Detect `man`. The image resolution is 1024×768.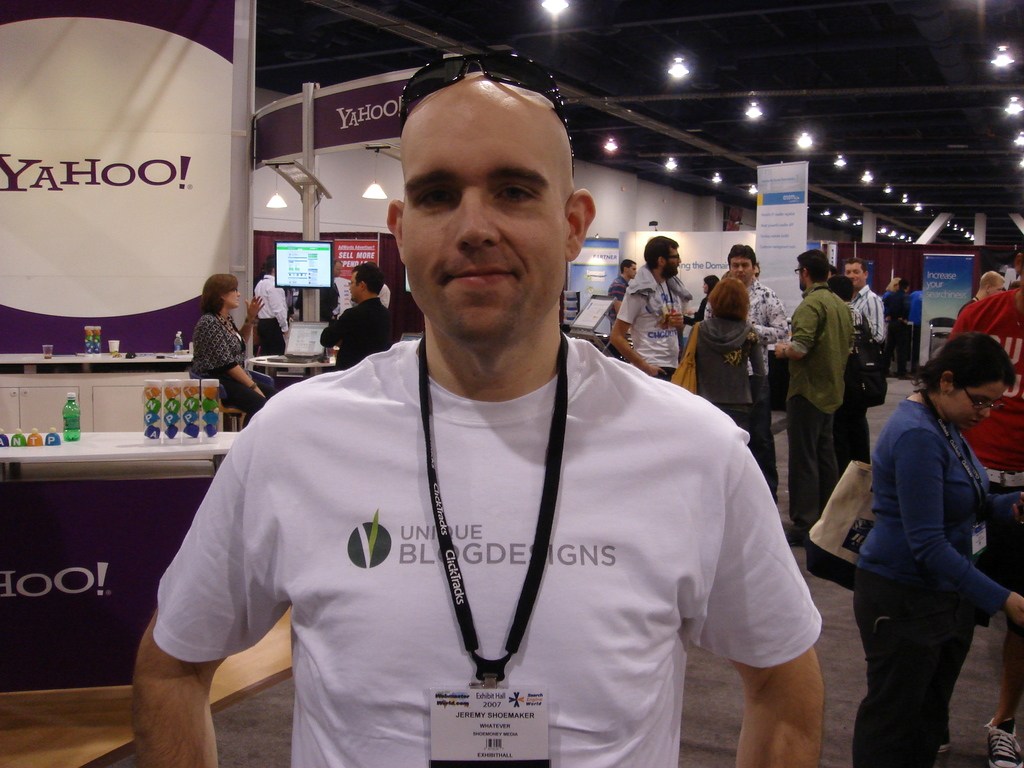
{"left": 134, "top": 73, "right": 824, "bottom": 767}.
